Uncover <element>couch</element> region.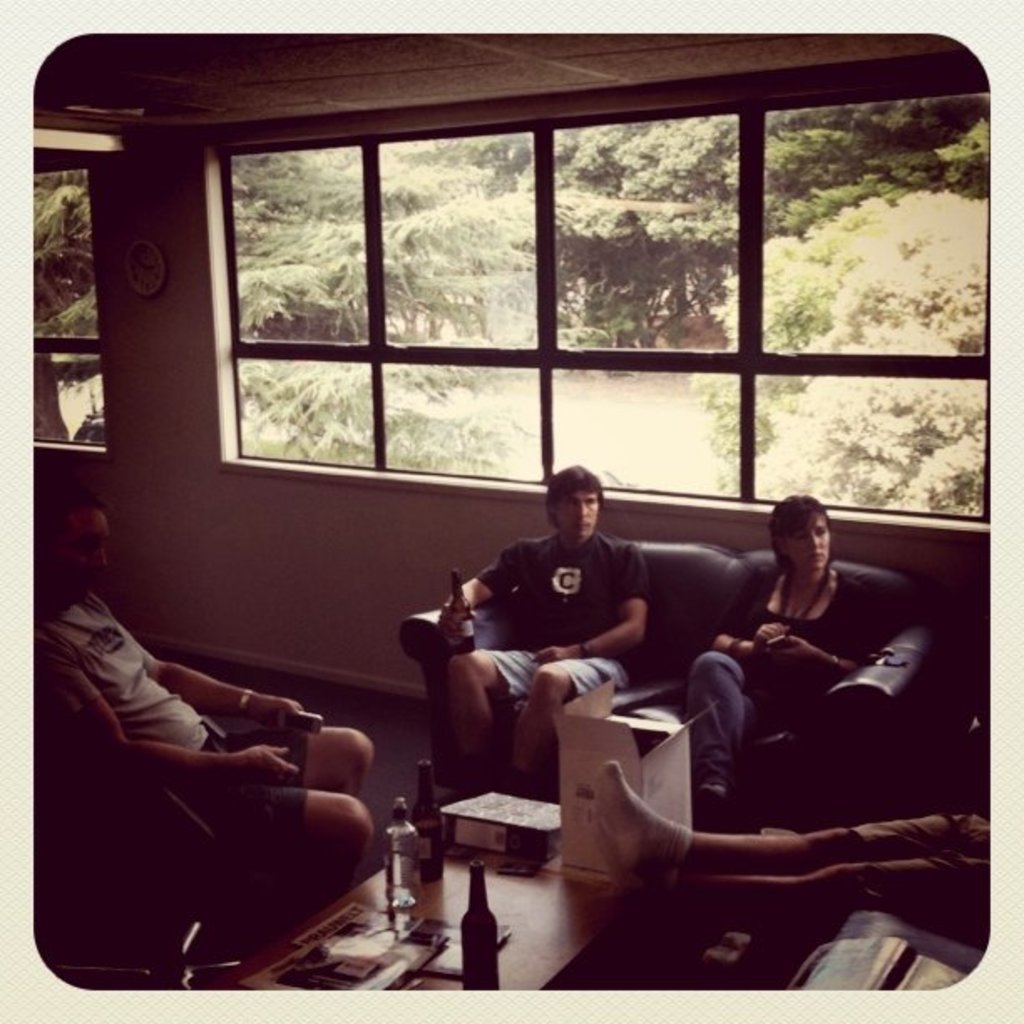
Uncovered: region(390, 530, 959, 823).
